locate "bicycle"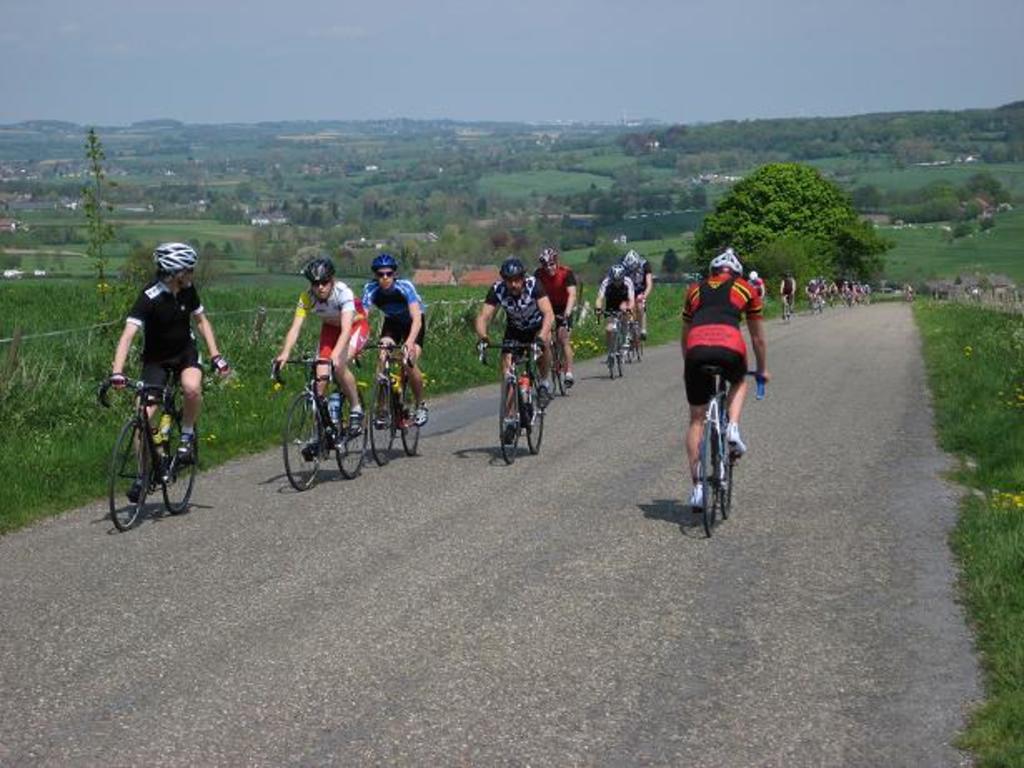
bbox(781, 295, 791, 317)
